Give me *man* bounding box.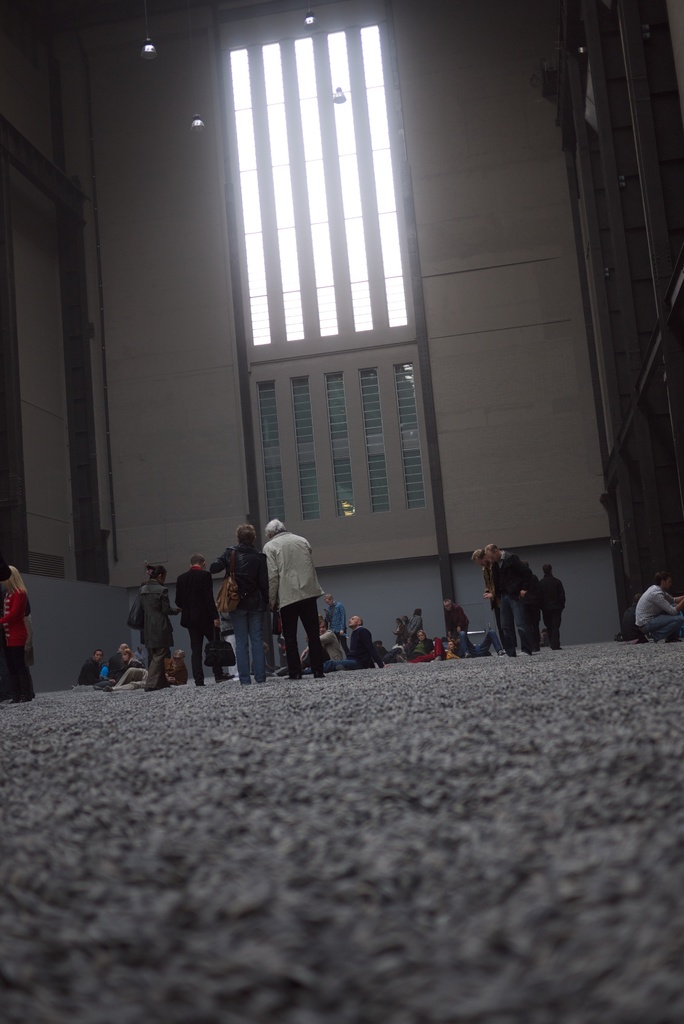
(524, 561, 541, 652).
